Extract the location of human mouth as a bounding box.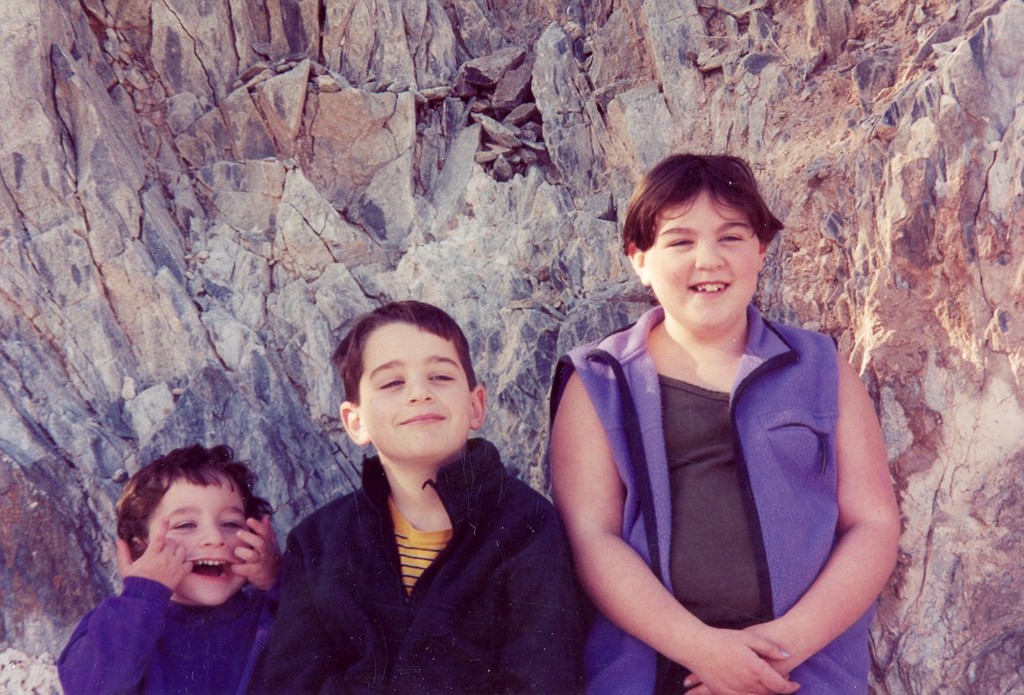
179/551/238/586.
